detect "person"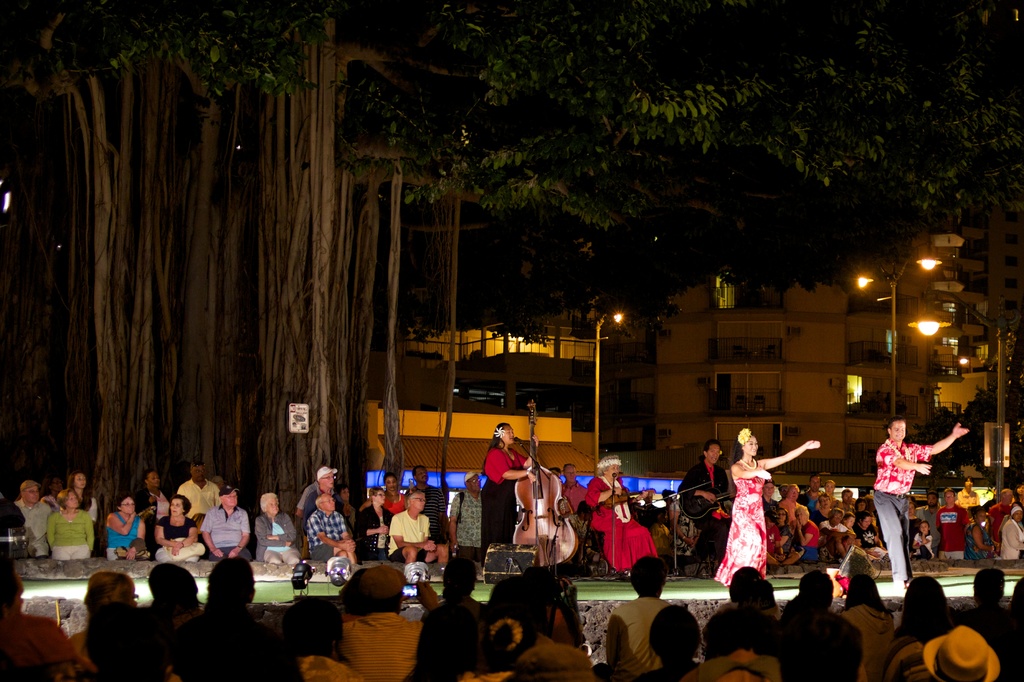
l=408, t=599, r=477, b=680
